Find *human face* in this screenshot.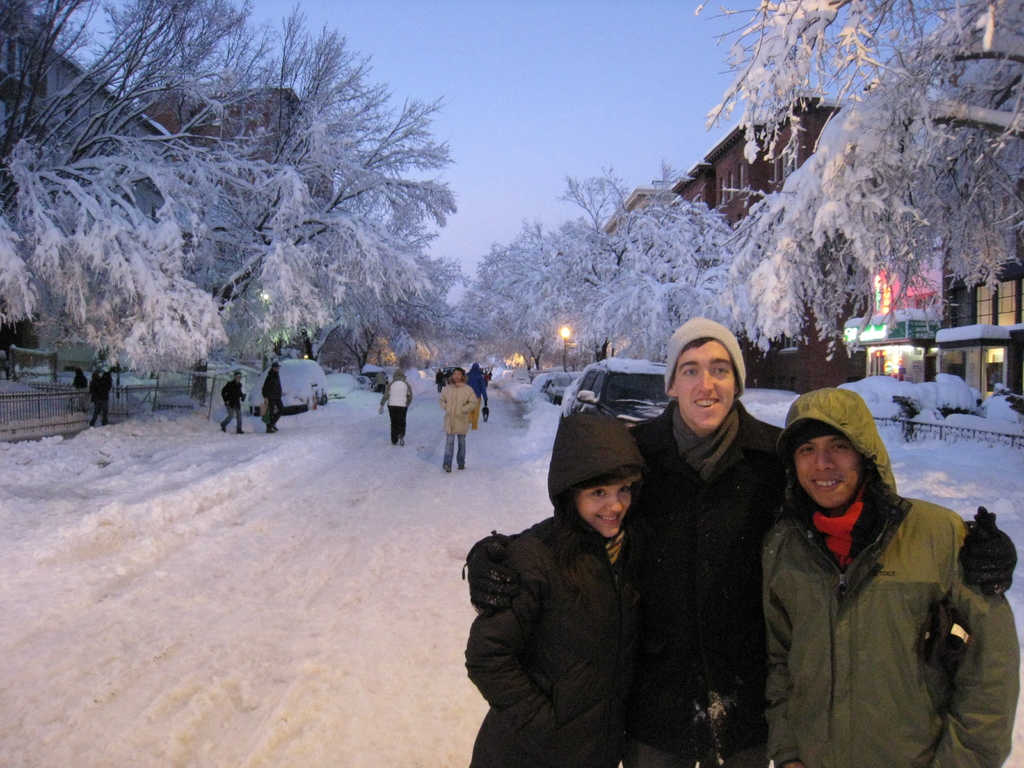
The bounding box for *human face* is region(674, 339, 732, 426).
